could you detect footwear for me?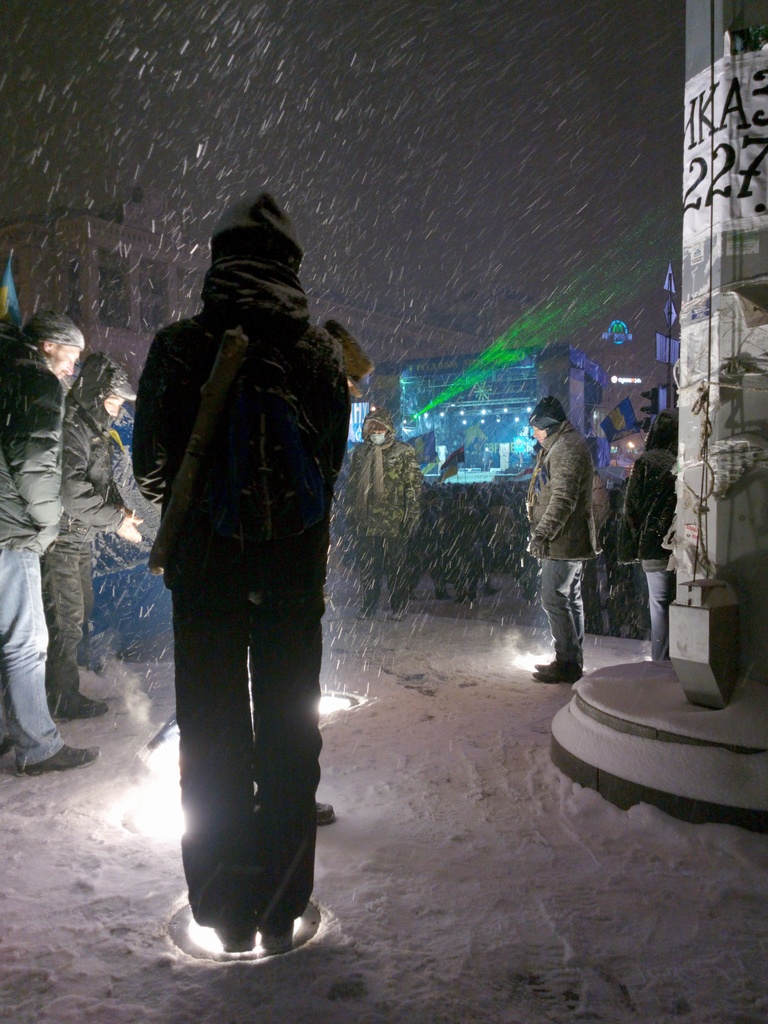
Detection result: box=[17, 743, 100, 783].
